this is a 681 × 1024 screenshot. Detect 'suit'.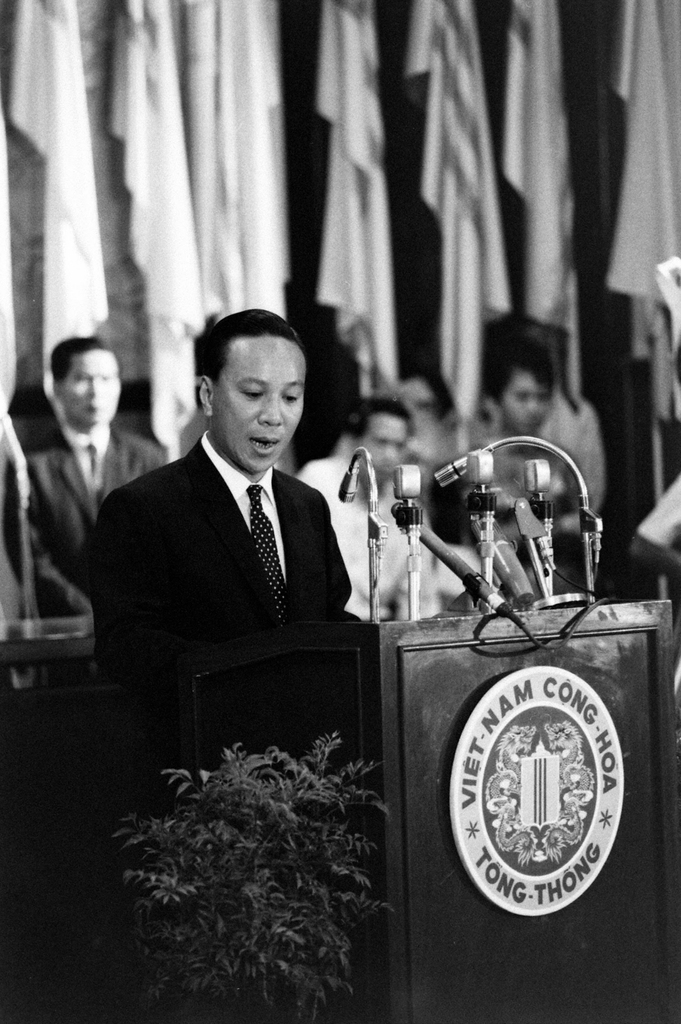
locate(90, 371, 382, 749).
